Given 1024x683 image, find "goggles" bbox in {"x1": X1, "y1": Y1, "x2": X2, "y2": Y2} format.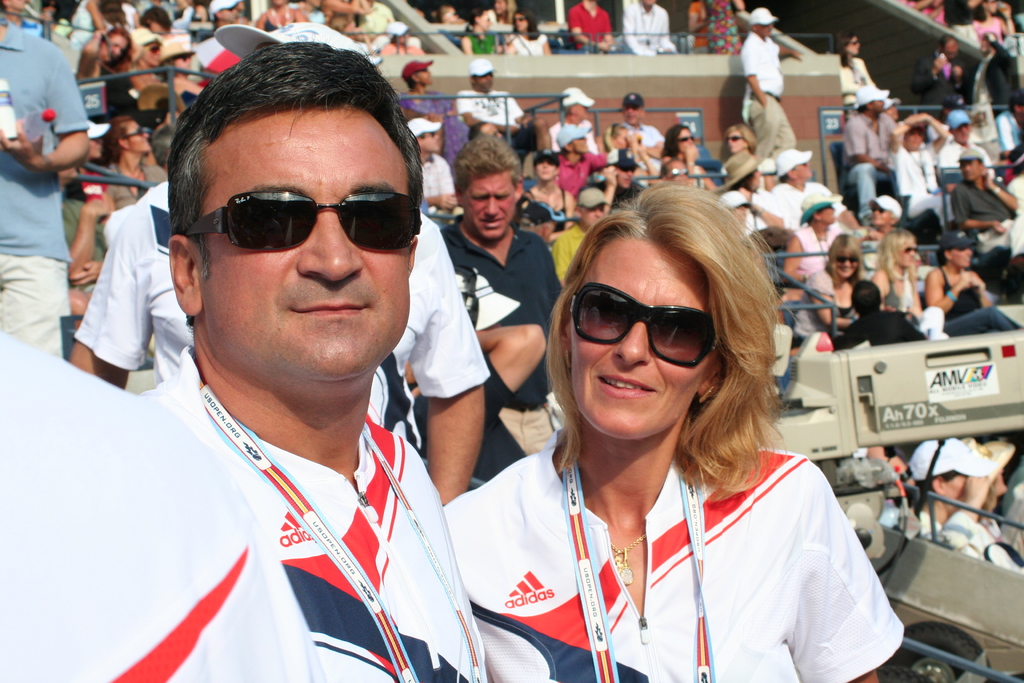
{"x1": 847, "y1": 39, "x2": 860, "y2": 47}.
